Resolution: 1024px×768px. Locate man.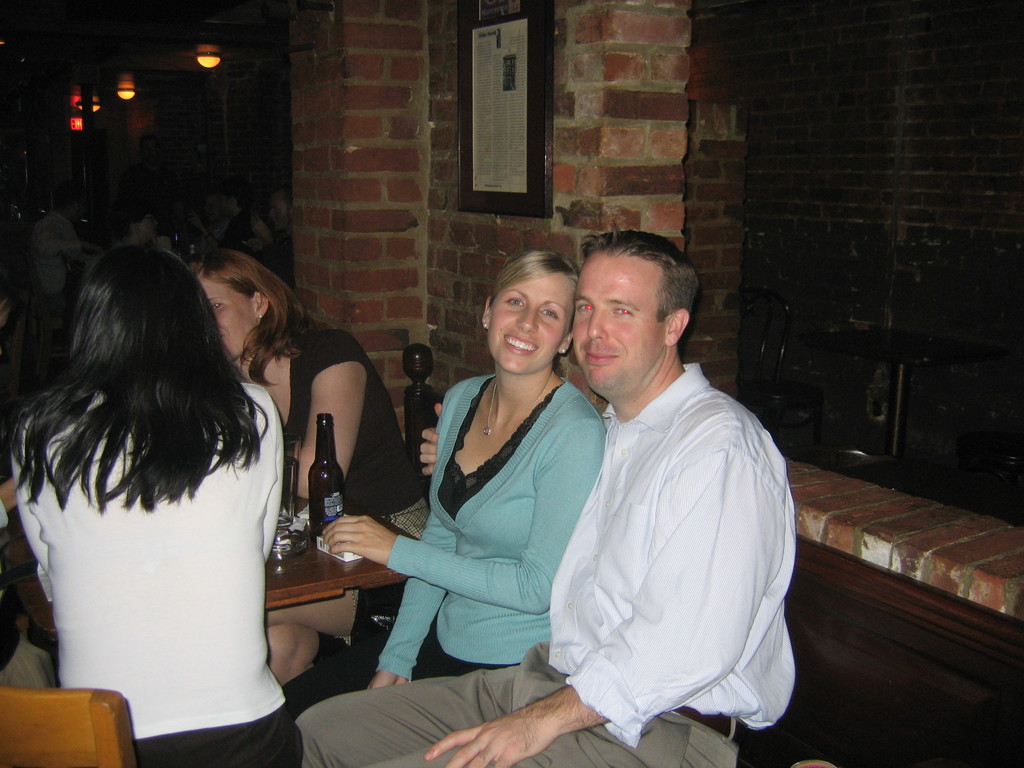
(left=295, top=225, right=799, bottom=767).
